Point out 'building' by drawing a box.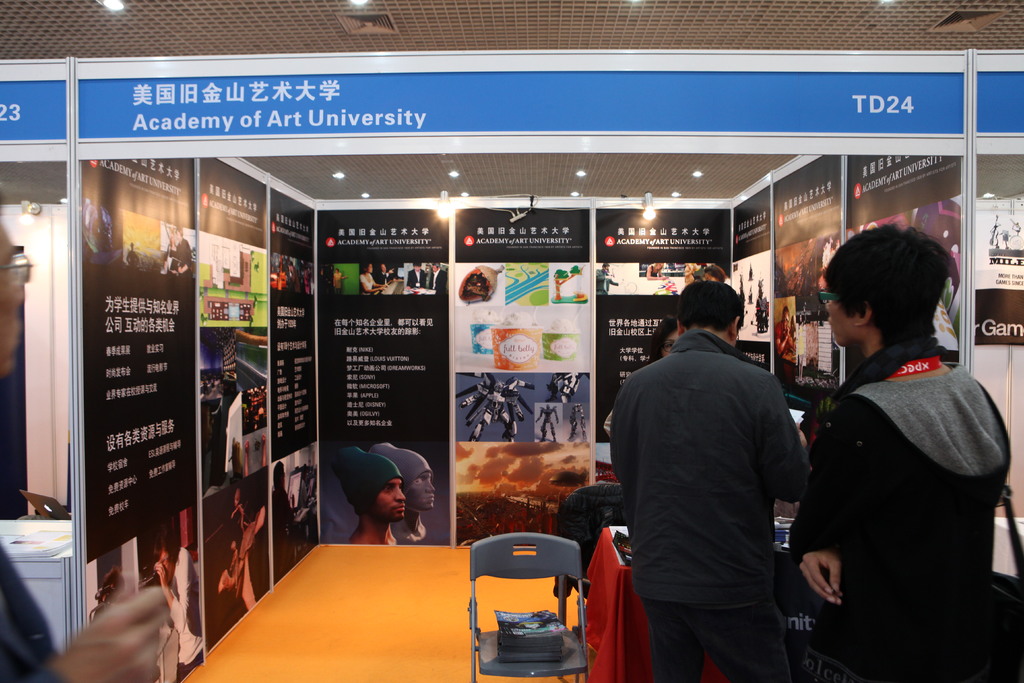
0 0 1023 682.
